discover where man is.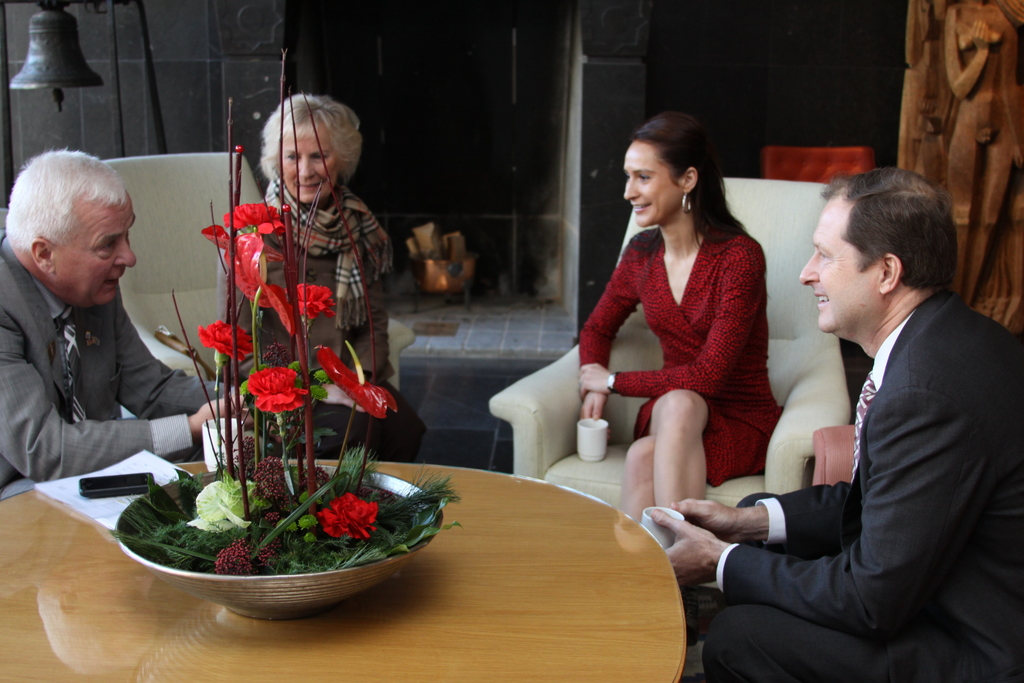
Discovered at {"x1": 0, "y1": 150, "x2": 252, "y2": 492}.
